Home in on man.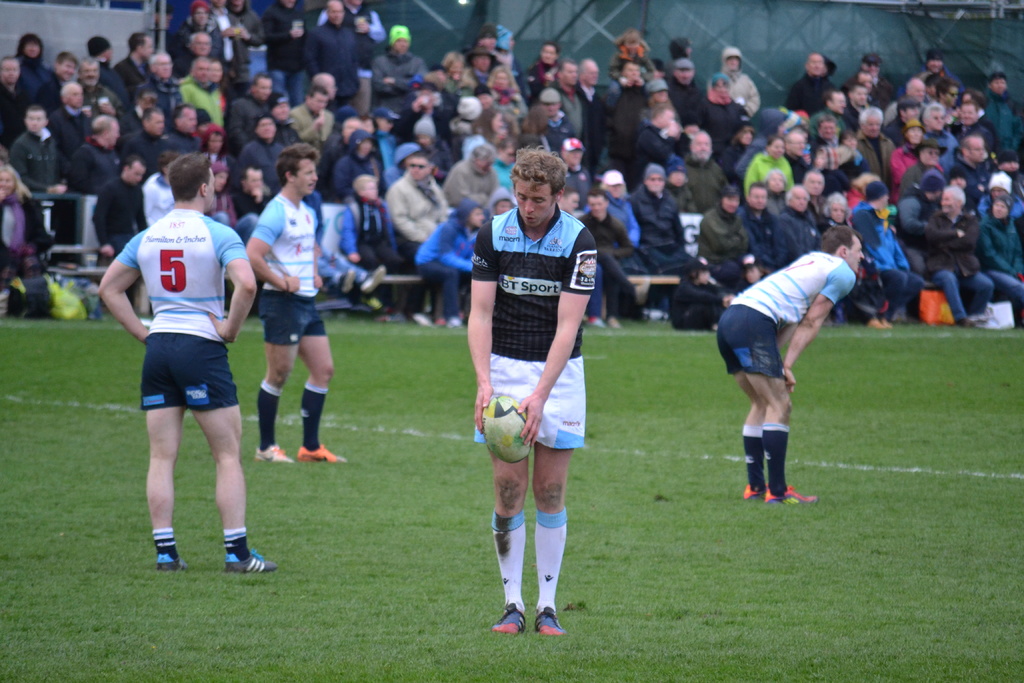
Homed in at rect(260, 0, 311, 107).
